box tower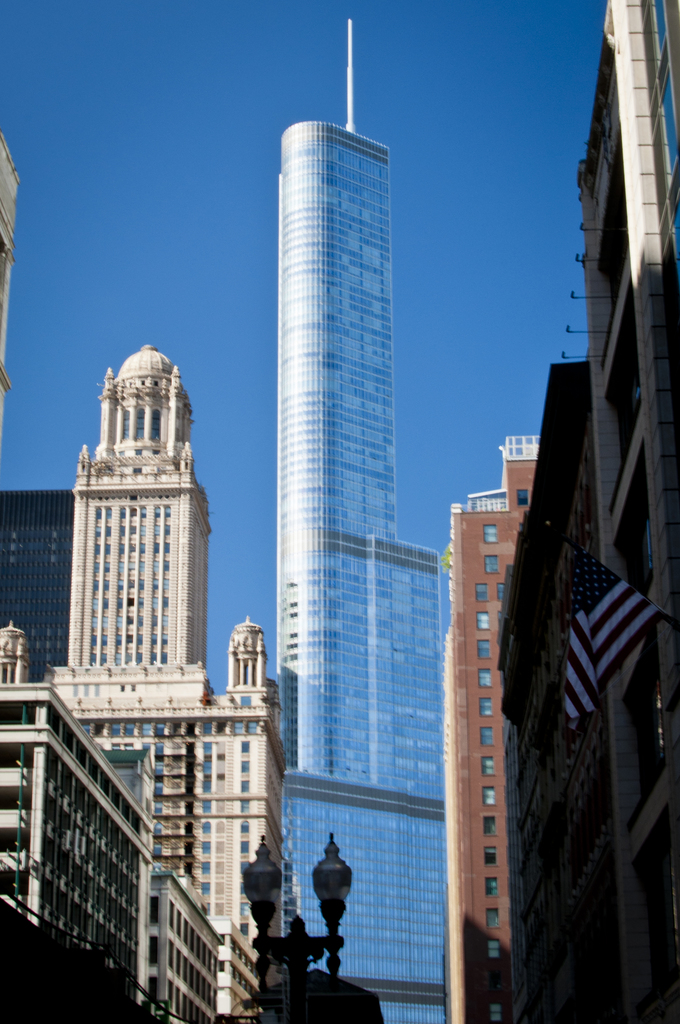
bbox(282, 15, 398, 777)
